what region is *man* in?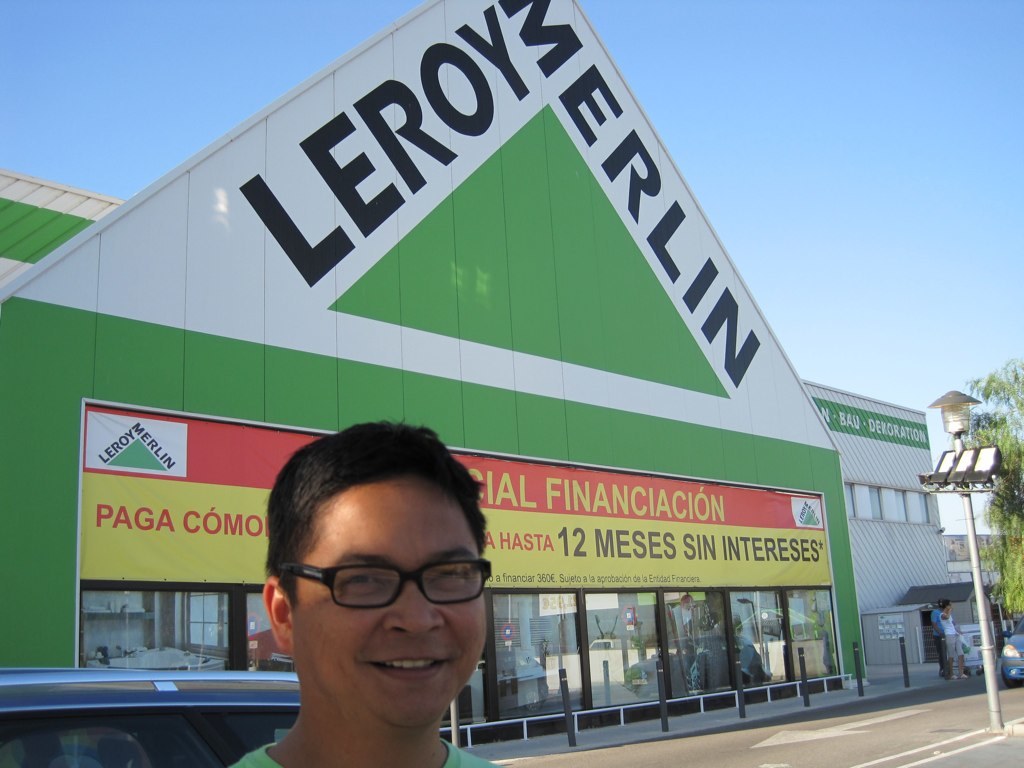
detection(929, 601, 948, 678).
